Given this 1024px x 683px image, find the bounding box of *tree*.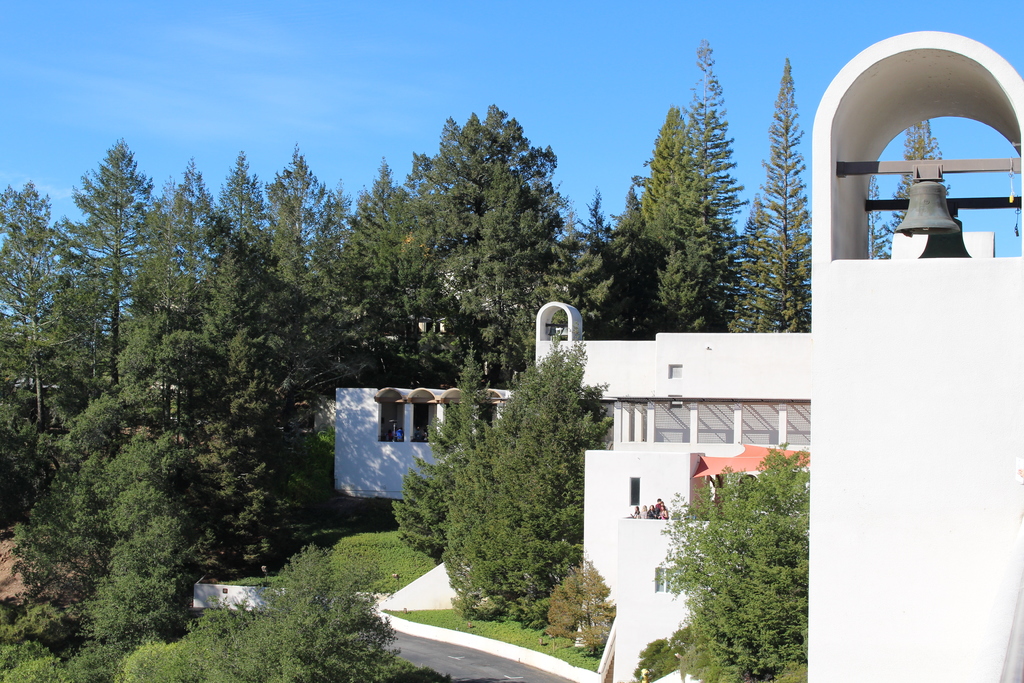
box(544, 550, 614, 656).
